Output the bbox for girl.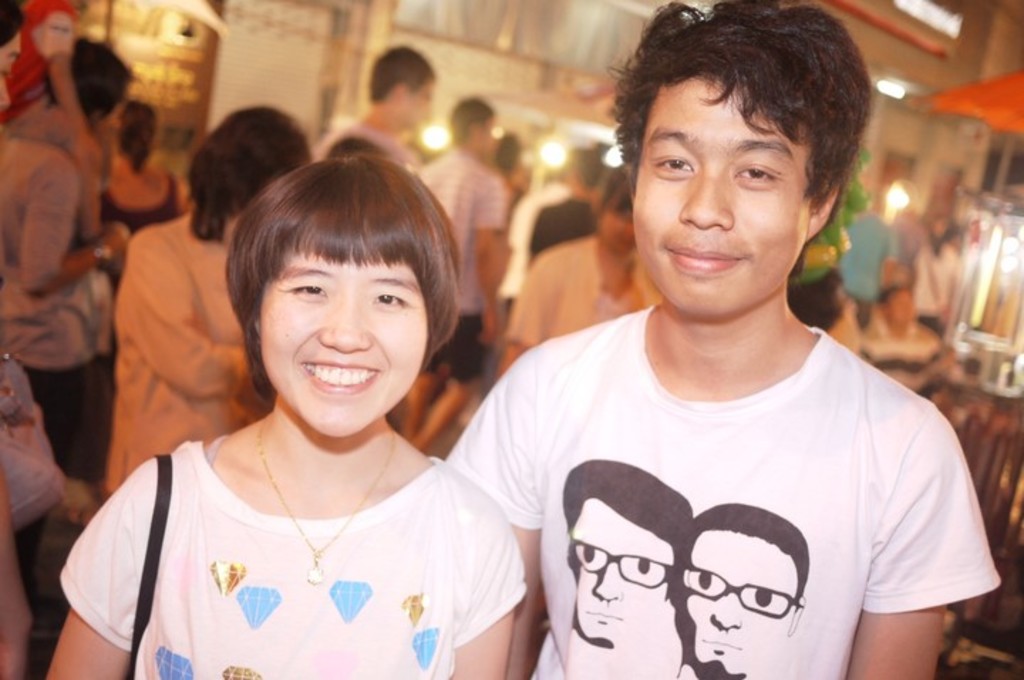
(46, 154, 526, 679).
